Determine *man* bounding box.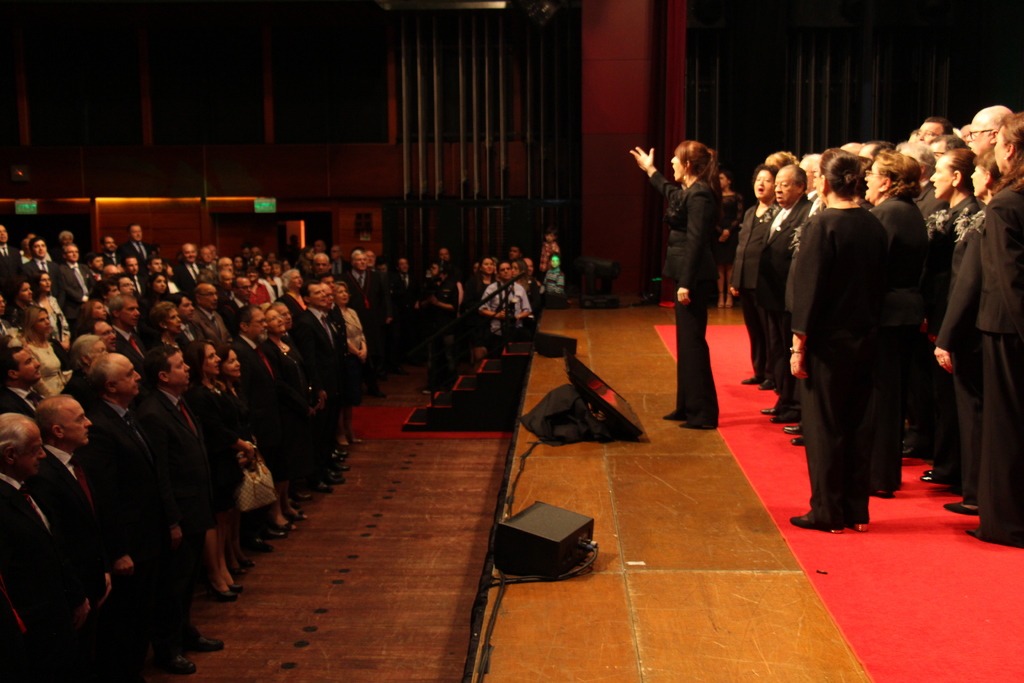
Determined: x1=177, y1=243, x2=204, y2=288.
